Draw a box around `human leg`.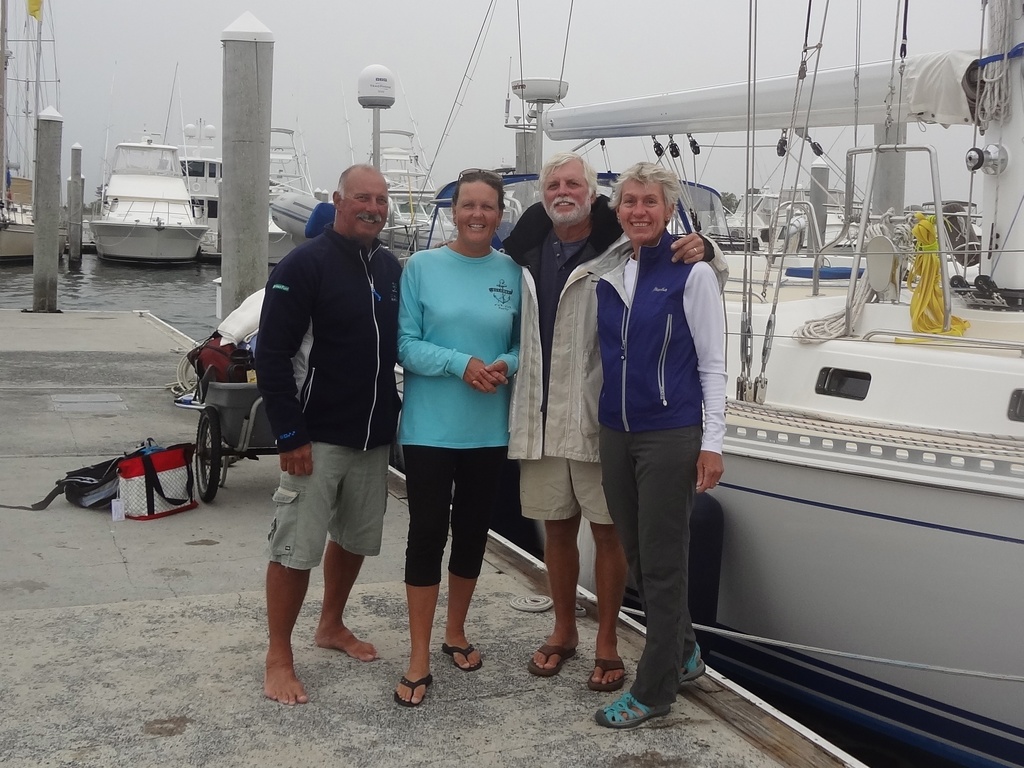
bbox(446, 458, 478, 674).
